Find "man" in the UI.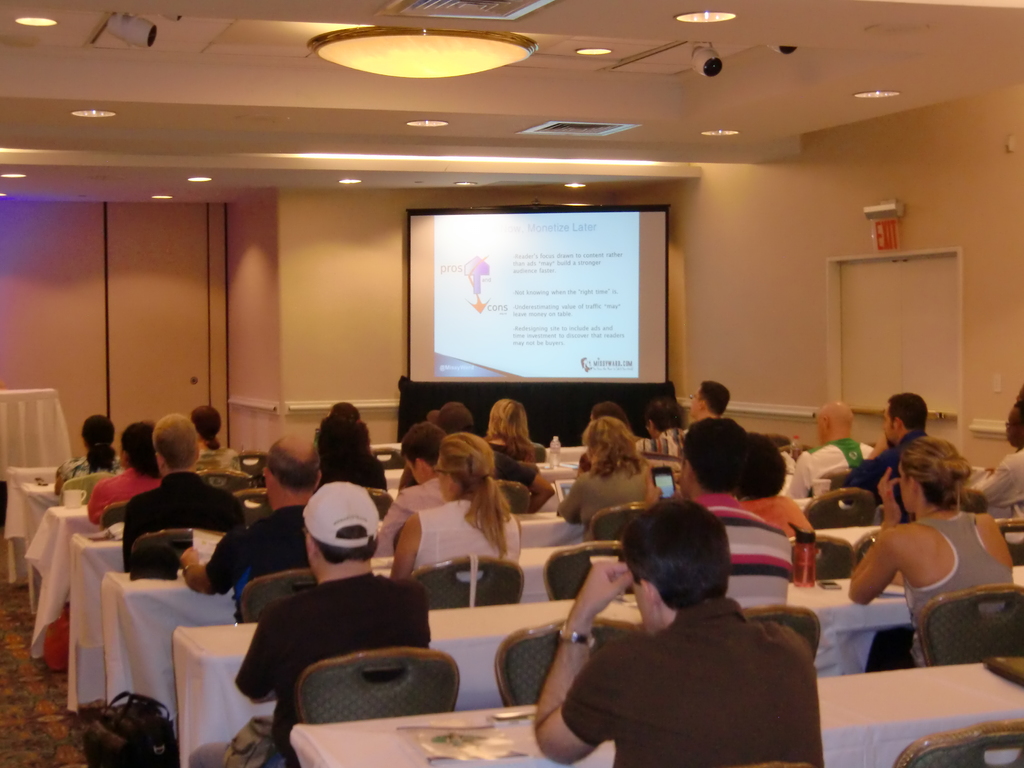
UI element at [370,422,459,554].
